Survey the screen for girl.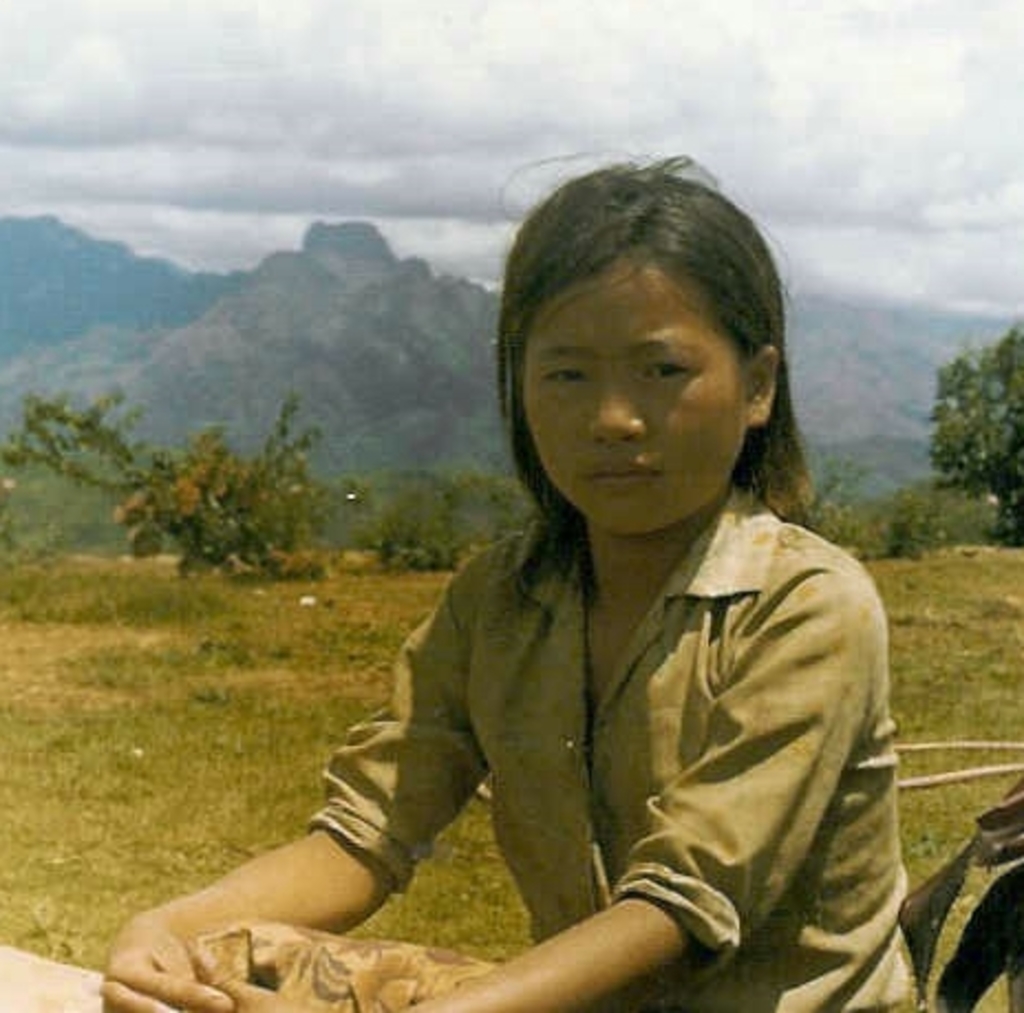
Survey found: rect(106, 168, 922, 1011).
